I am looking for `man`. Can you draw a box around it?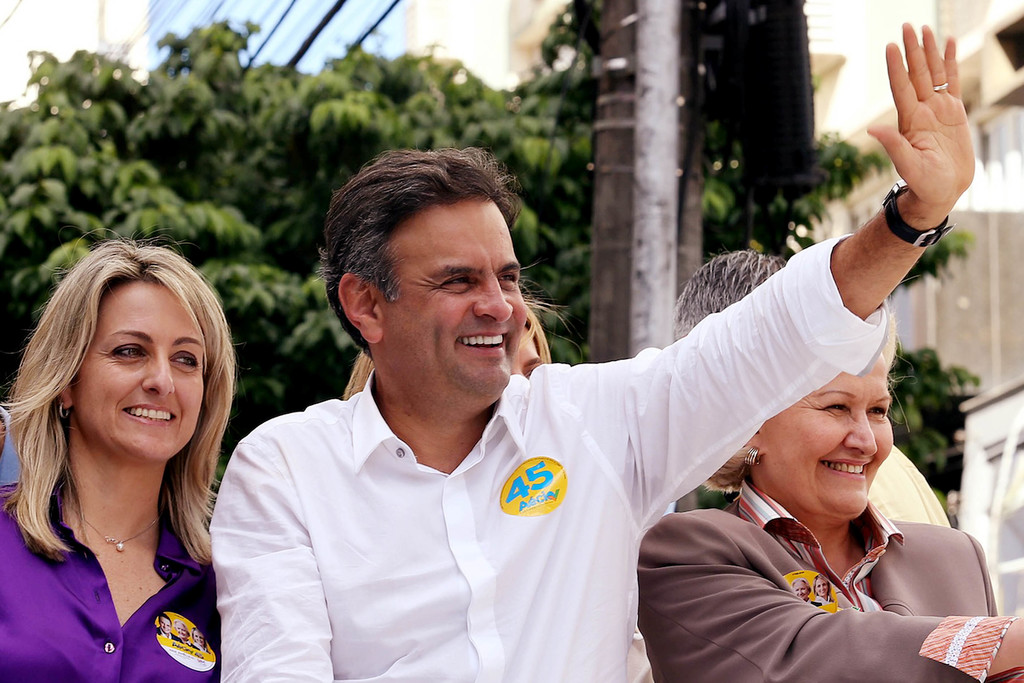
Sure, the bounding box is [left=205, top=22, right=982, bottom=682].
